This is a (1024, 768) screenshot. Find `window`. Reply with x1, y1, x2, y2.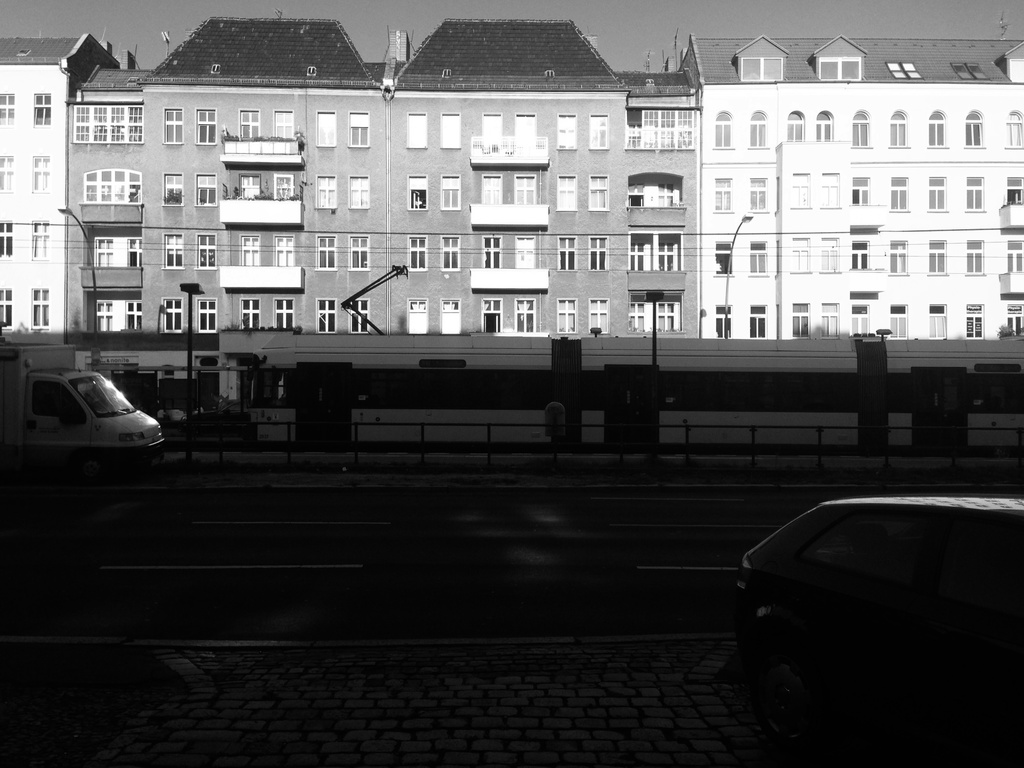
314, 172, 338, 209.
